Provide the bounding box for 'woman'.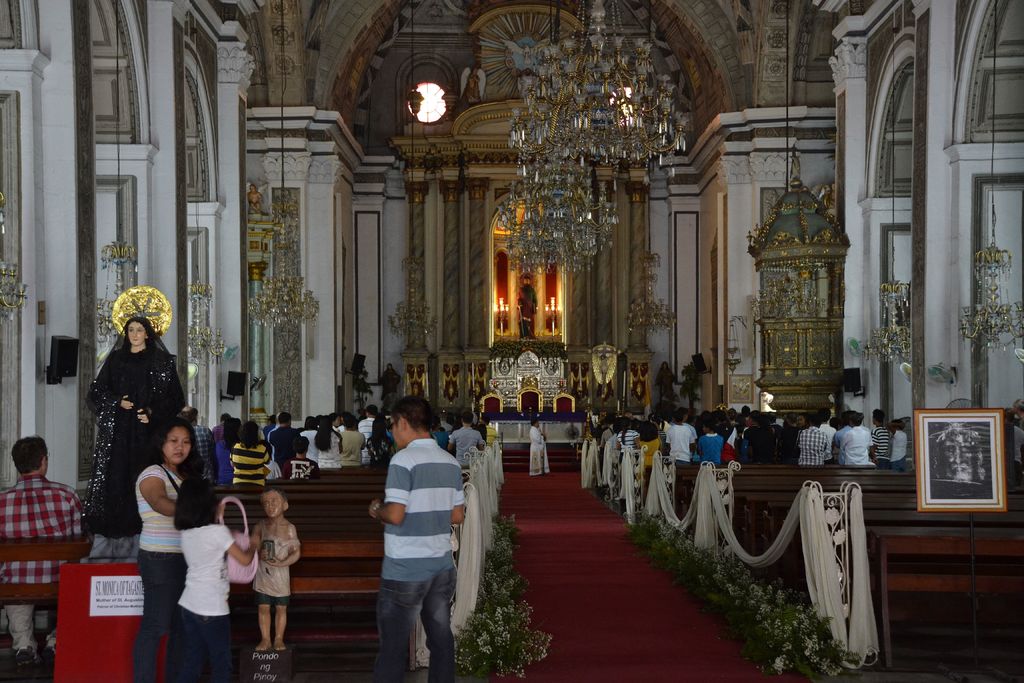
[77, 298, 181, 553].
